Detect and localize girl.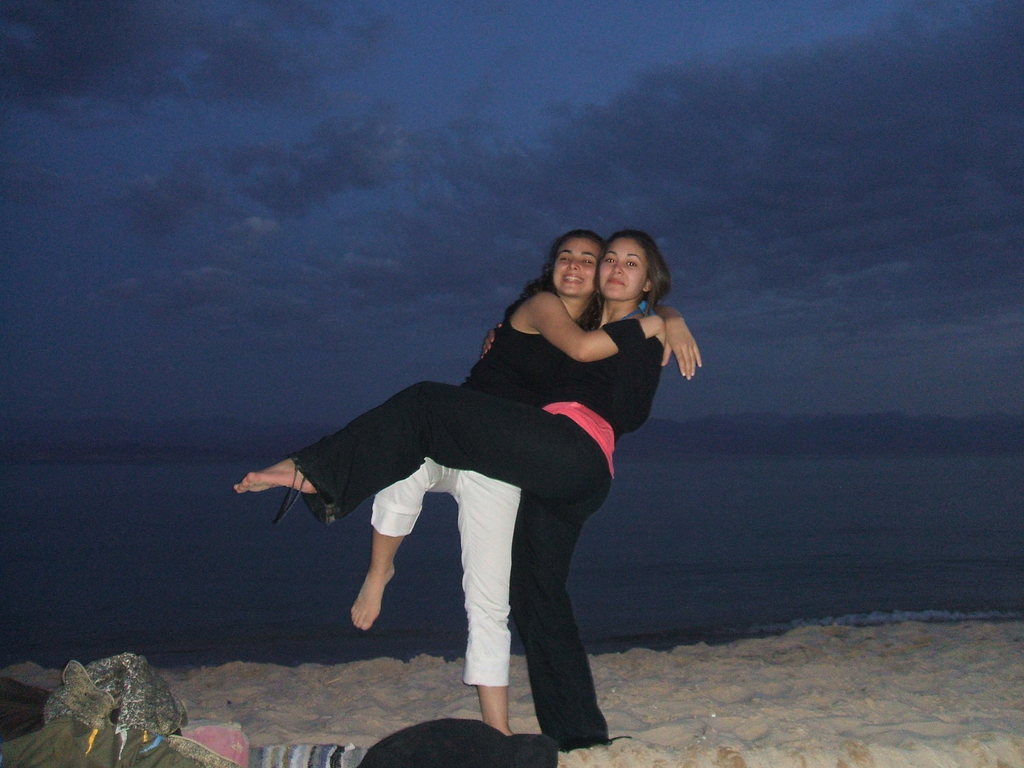
Localized at (235,225,676,752).
